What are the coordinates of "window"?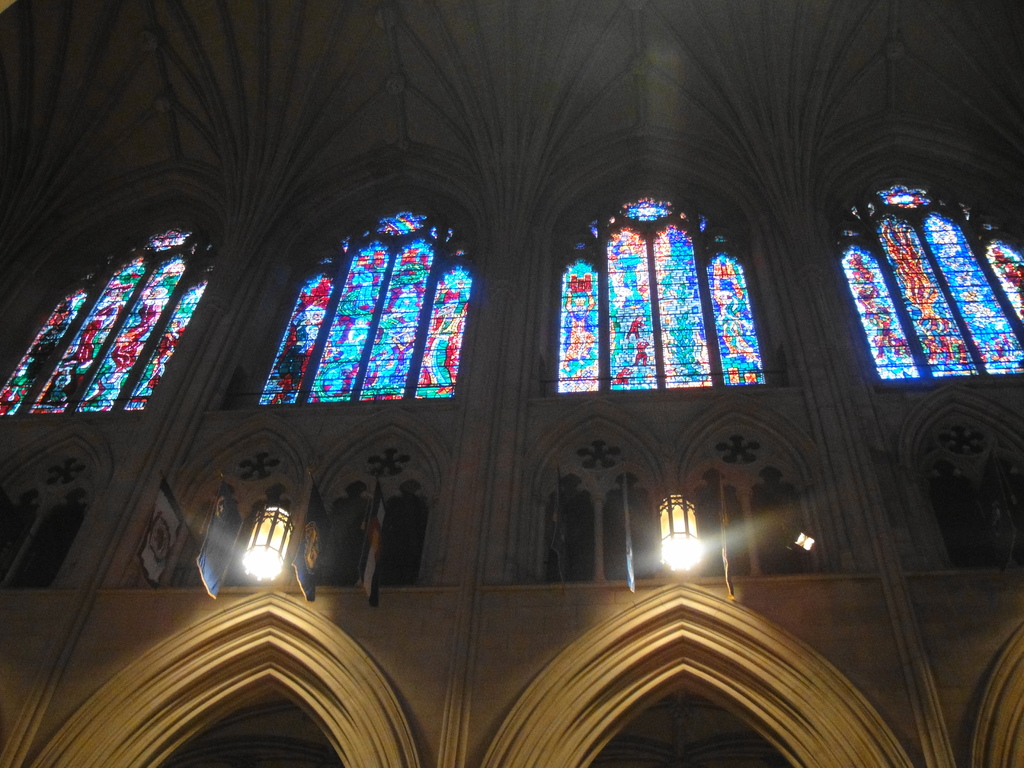
(x1=531, y1=147, x2=806, y2=412).
